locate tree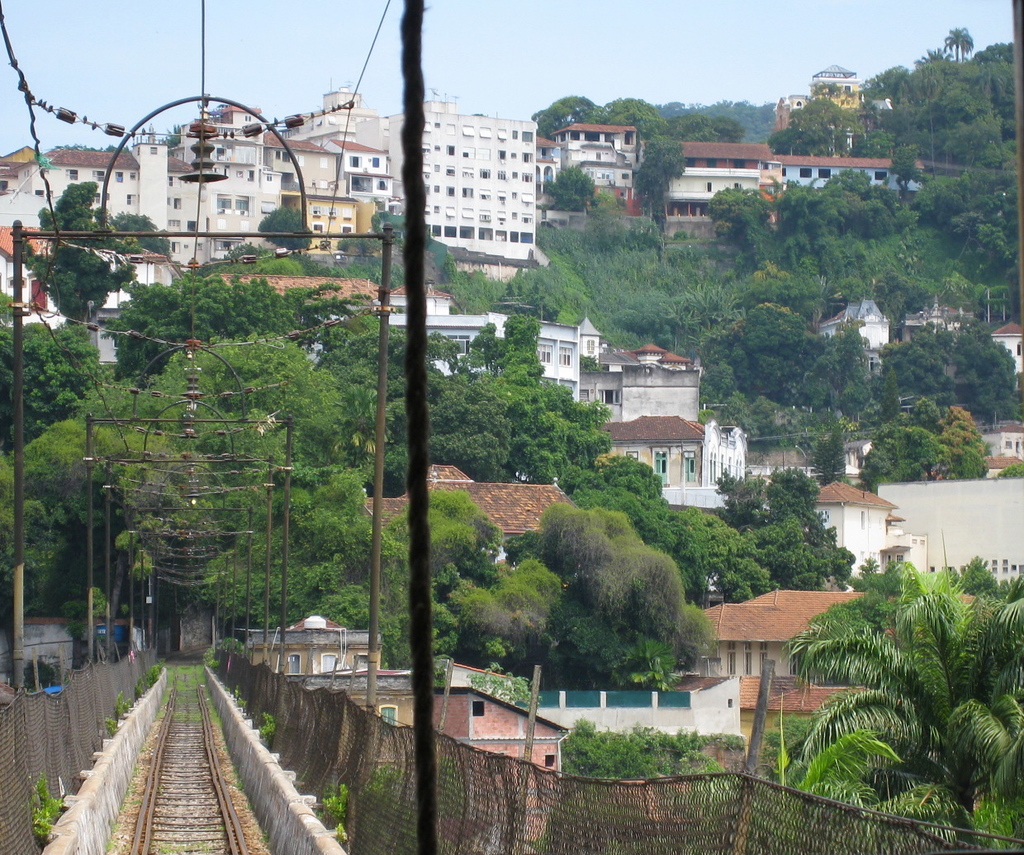
[857,549,885,577]
